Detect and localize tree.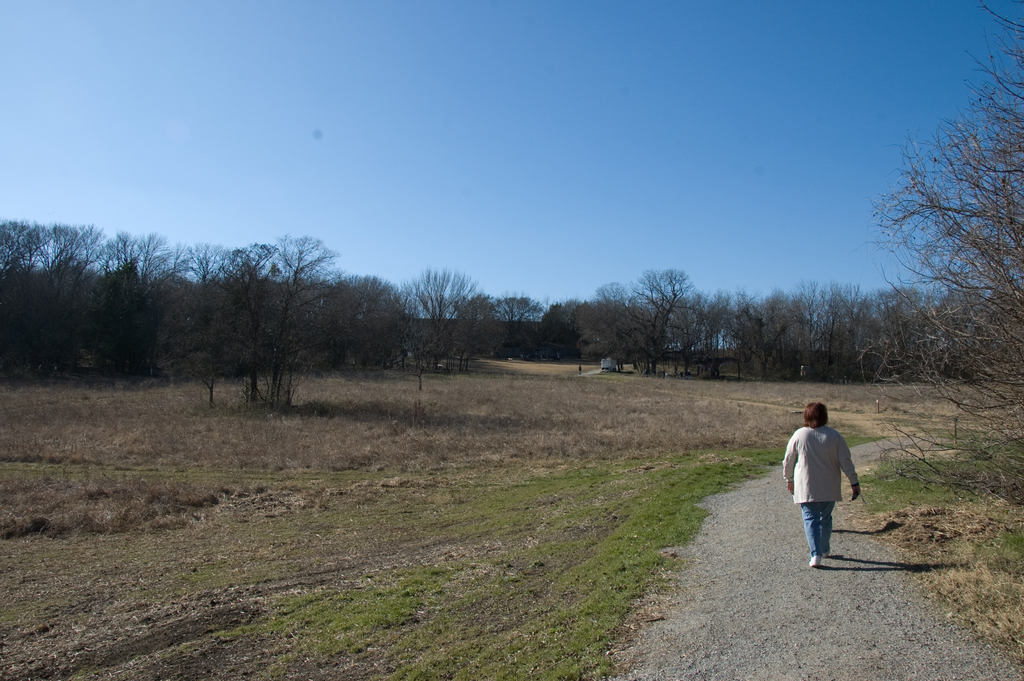
Localized at bbox(624, 263, 689, 385).
